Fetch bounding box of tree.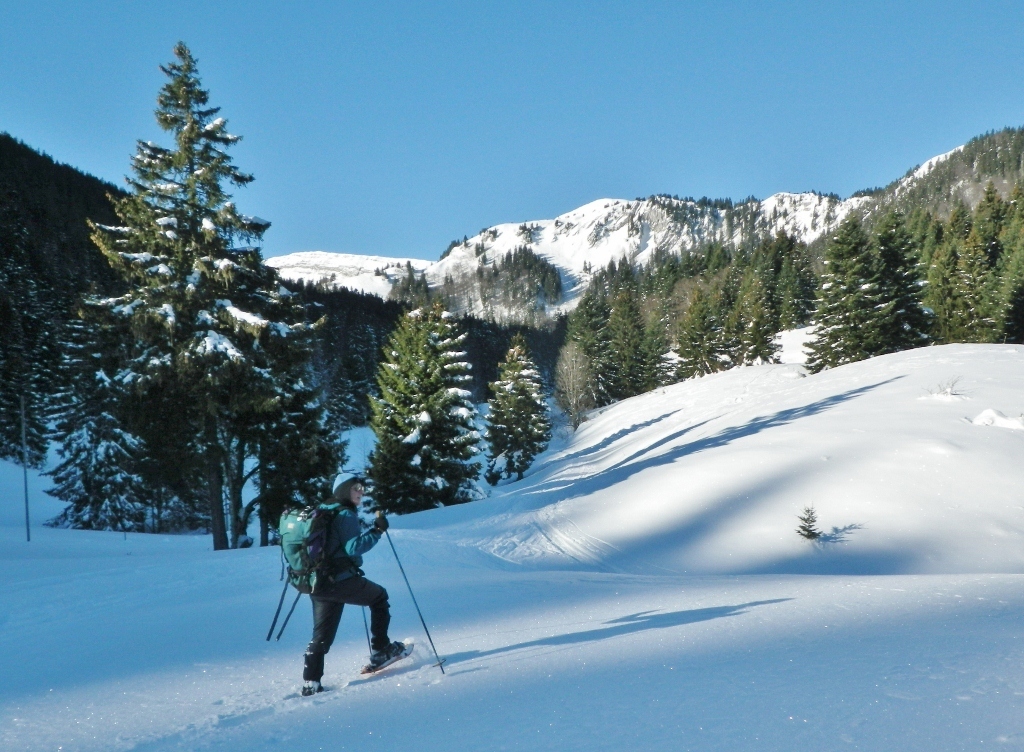
Bbox: <region>47, 40, 317, 596</region>.
